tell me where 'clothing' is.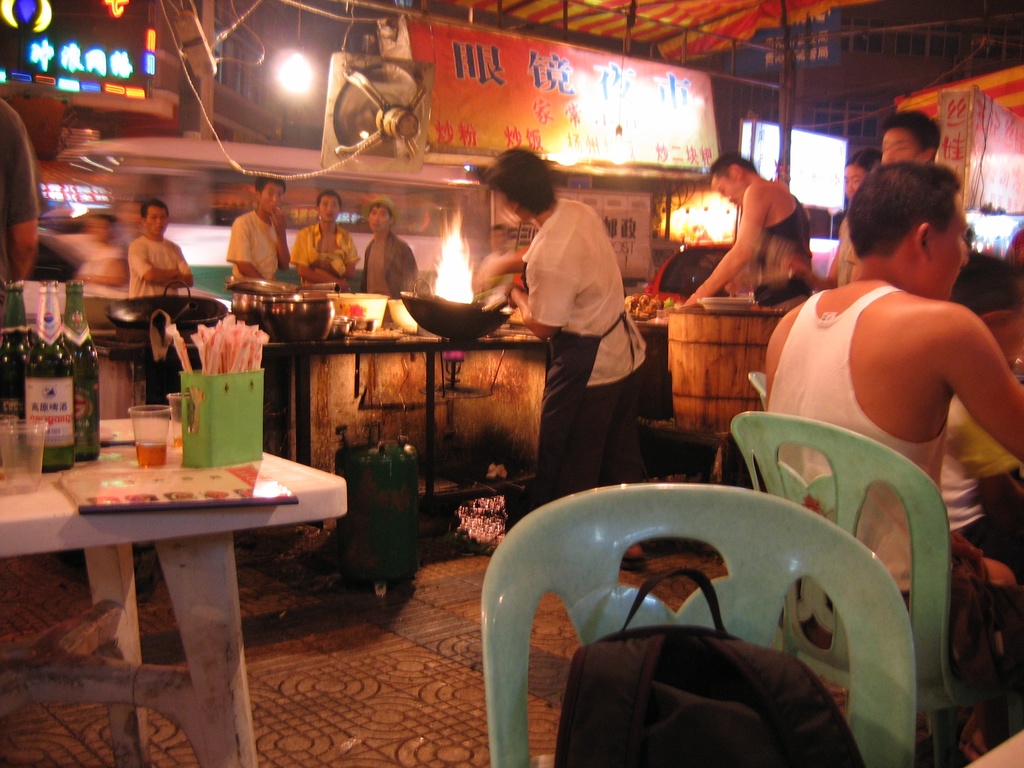
'clothing' is at (753, 194, 812, 310).
